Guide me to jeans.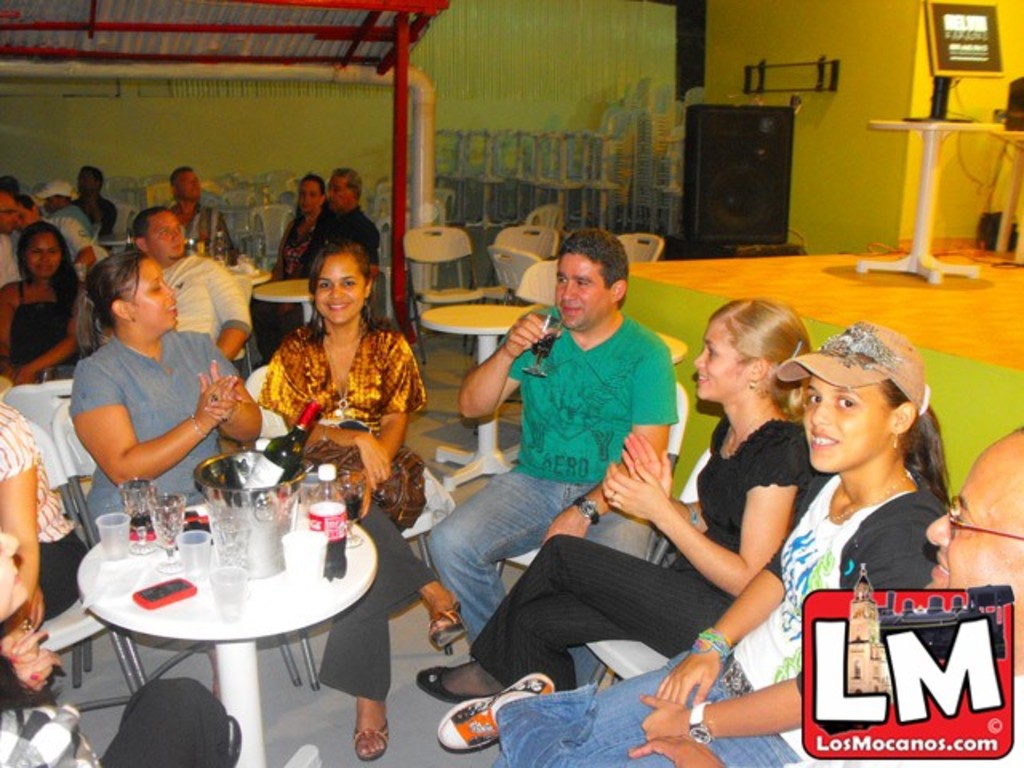
Guidance: left=493, top=648, right=800, bottom=766.
